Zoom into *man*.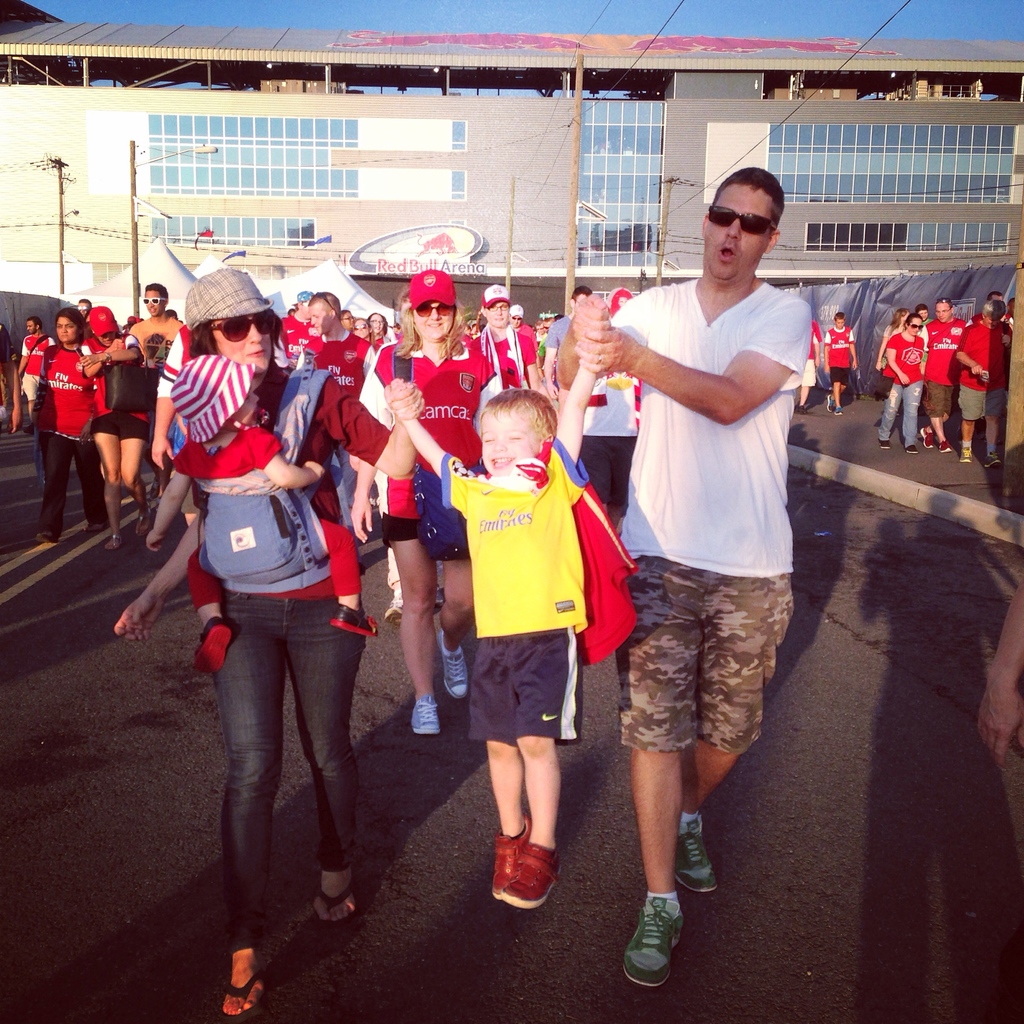
Zoom target: <bbox>919, 298, 966, 459</bbox>.
